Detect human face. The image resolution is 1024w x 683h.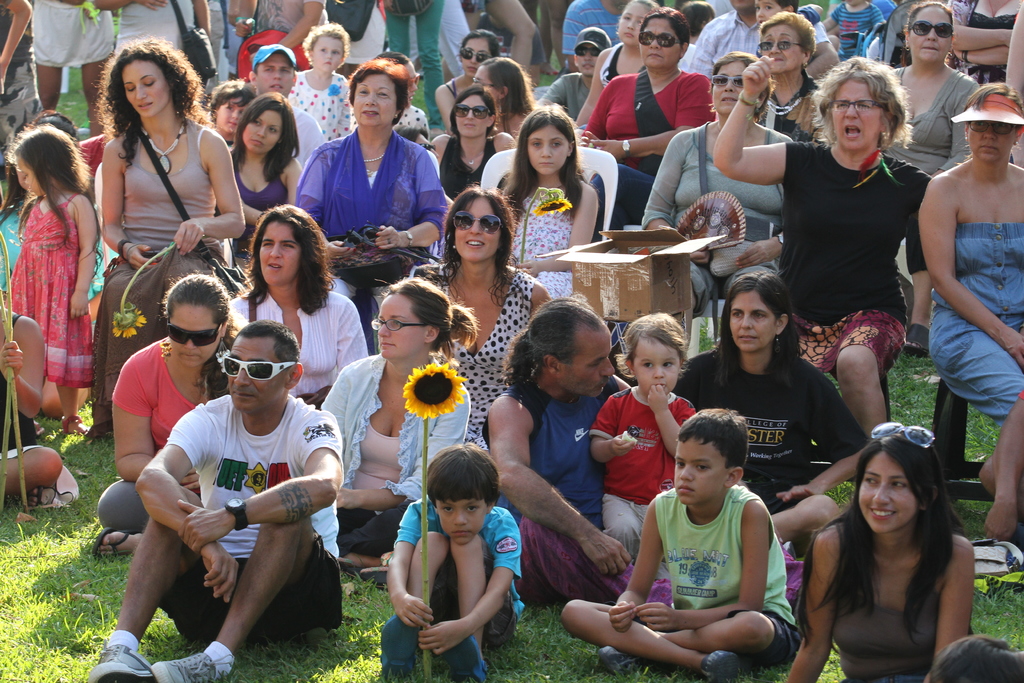
box(239, 115, 276, 153).
